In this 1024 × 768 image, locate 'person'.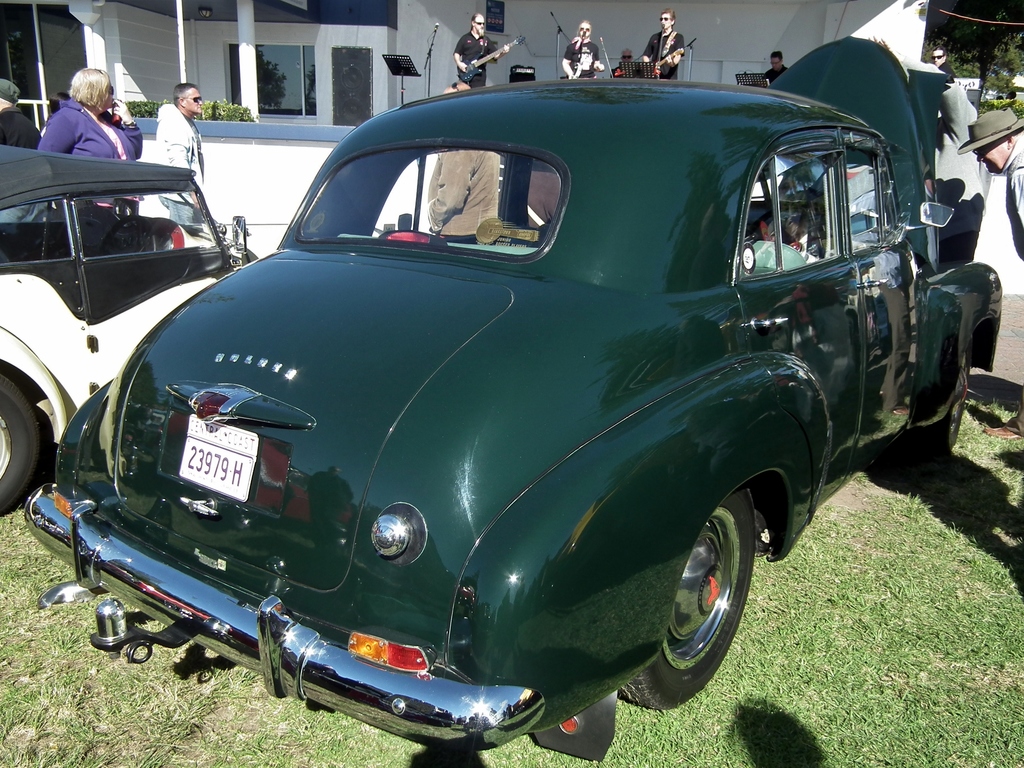
Bounding box: (154,81,208,229).
